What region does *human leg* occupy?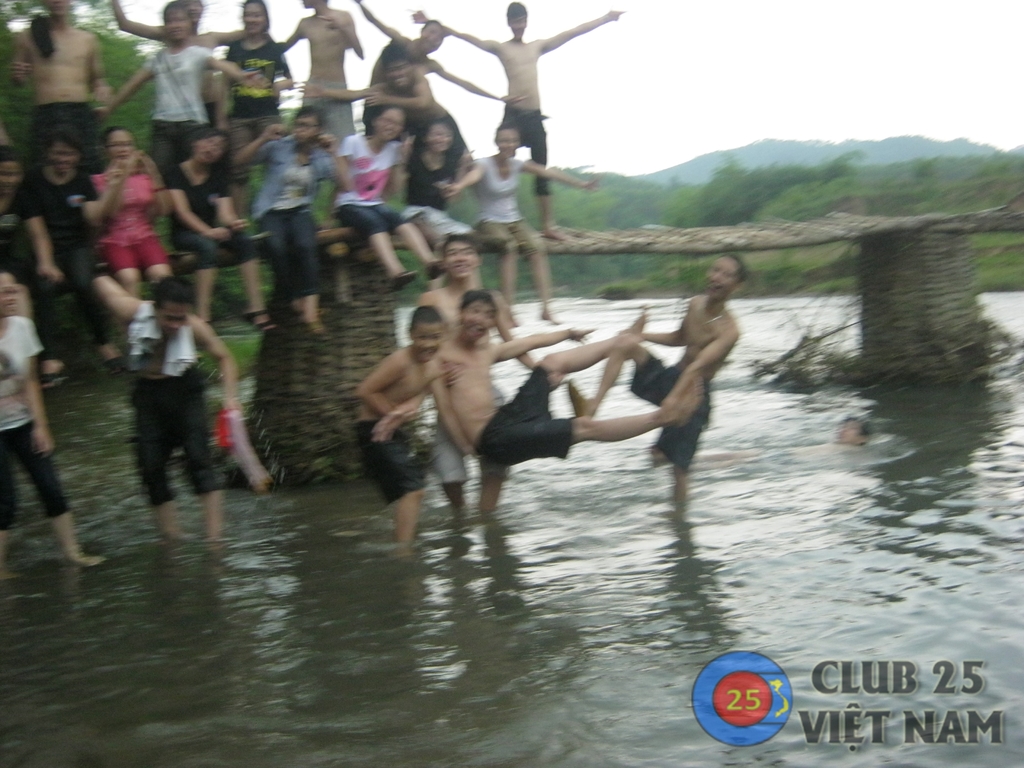
bbox=(229, 114, 254, 211).
